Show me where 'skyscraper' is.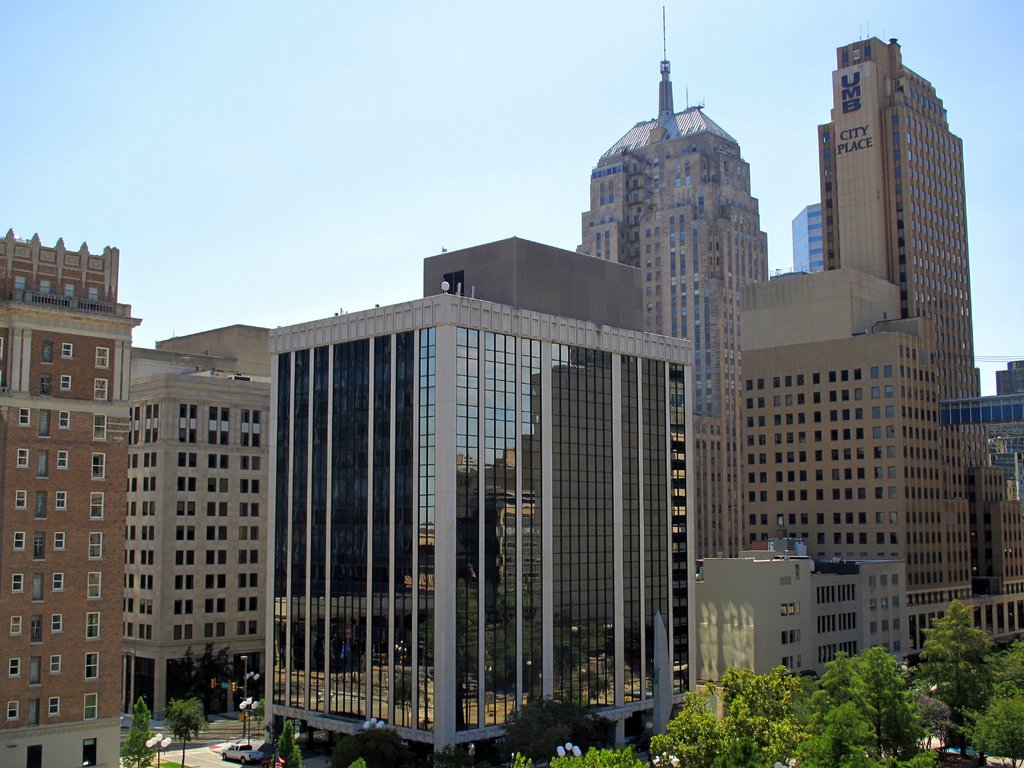
'skyscraper' is at x1=781 y1=207 x2=836 y2=284.
